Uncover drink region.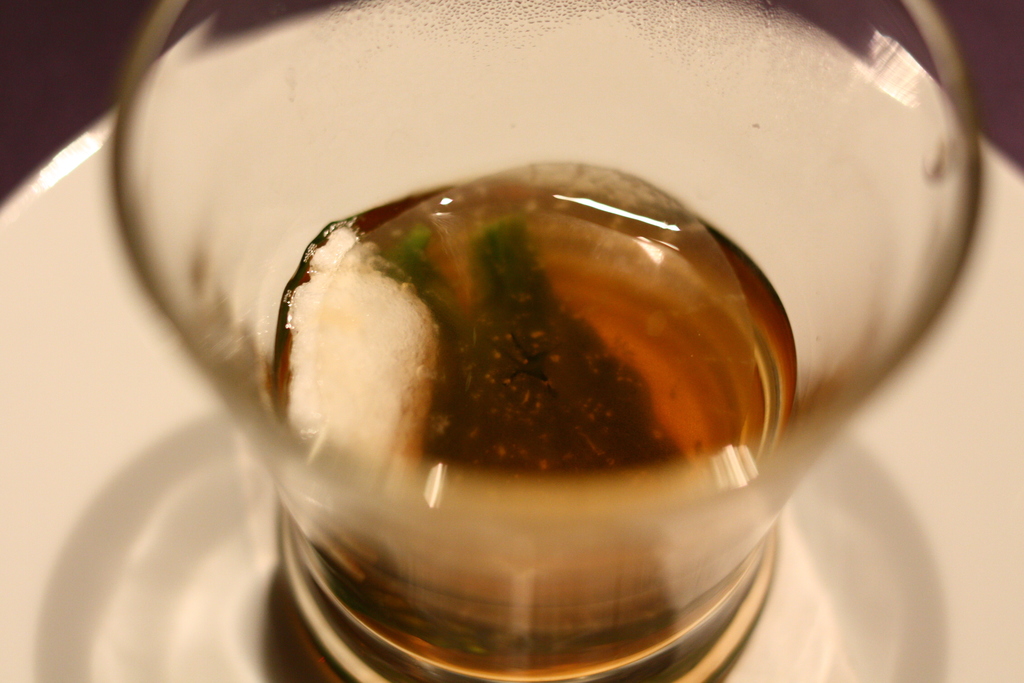
Uncovered: x1=228 y1=93 x2=894 y2=662.
